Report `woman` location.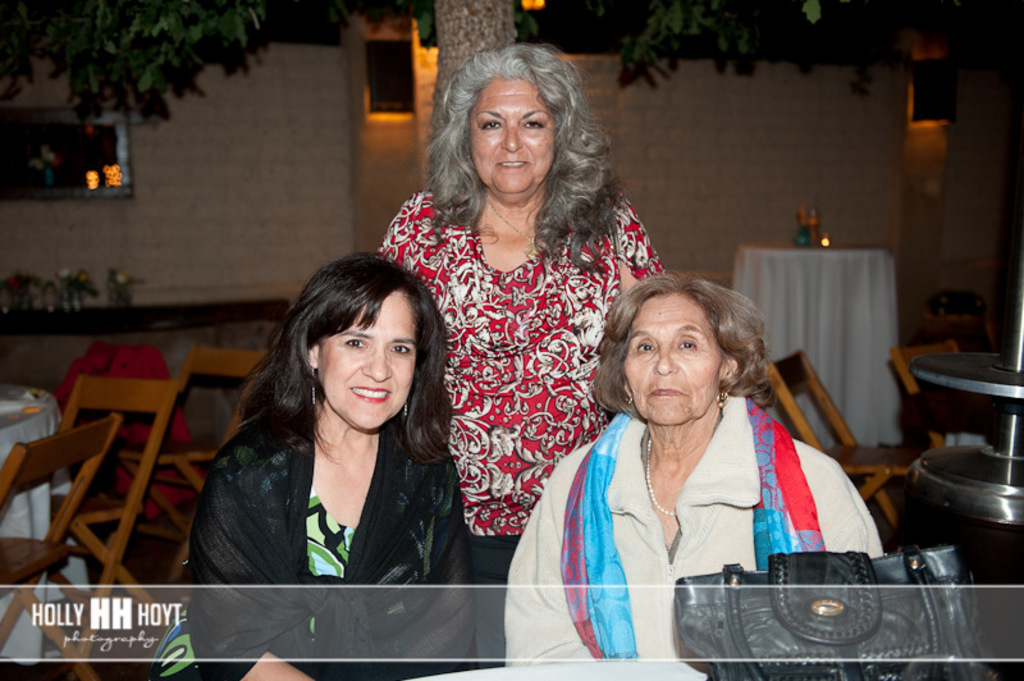
Report: {"x1": 141, "y1": 247, "x2": 474, "y2": 680}.
